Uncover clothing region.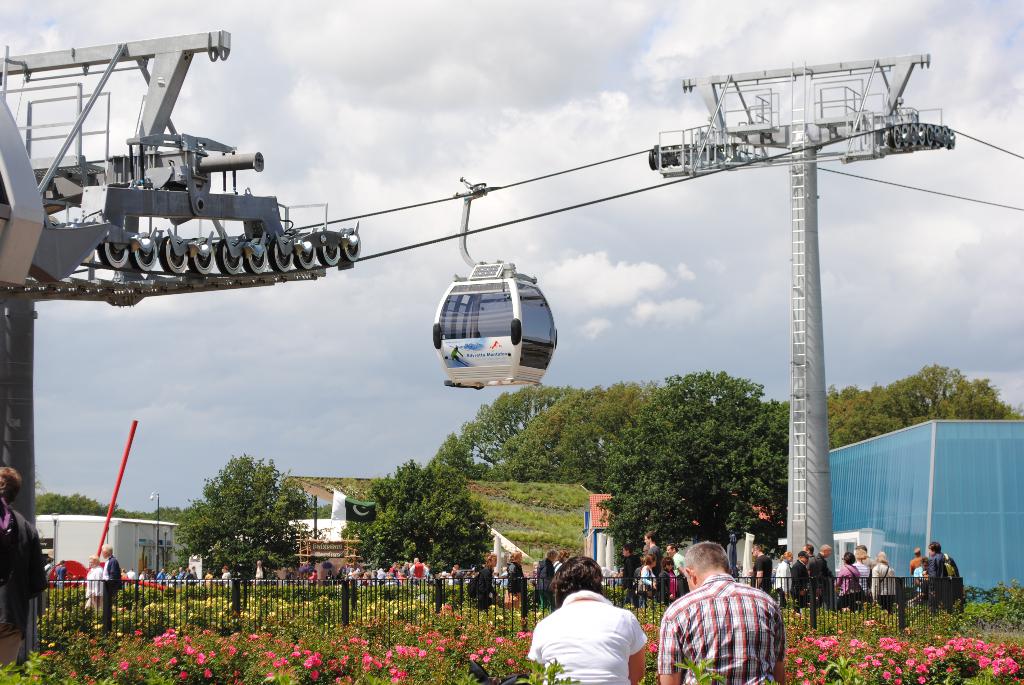
Uncovered: detection(614, 553, 641, 597).
